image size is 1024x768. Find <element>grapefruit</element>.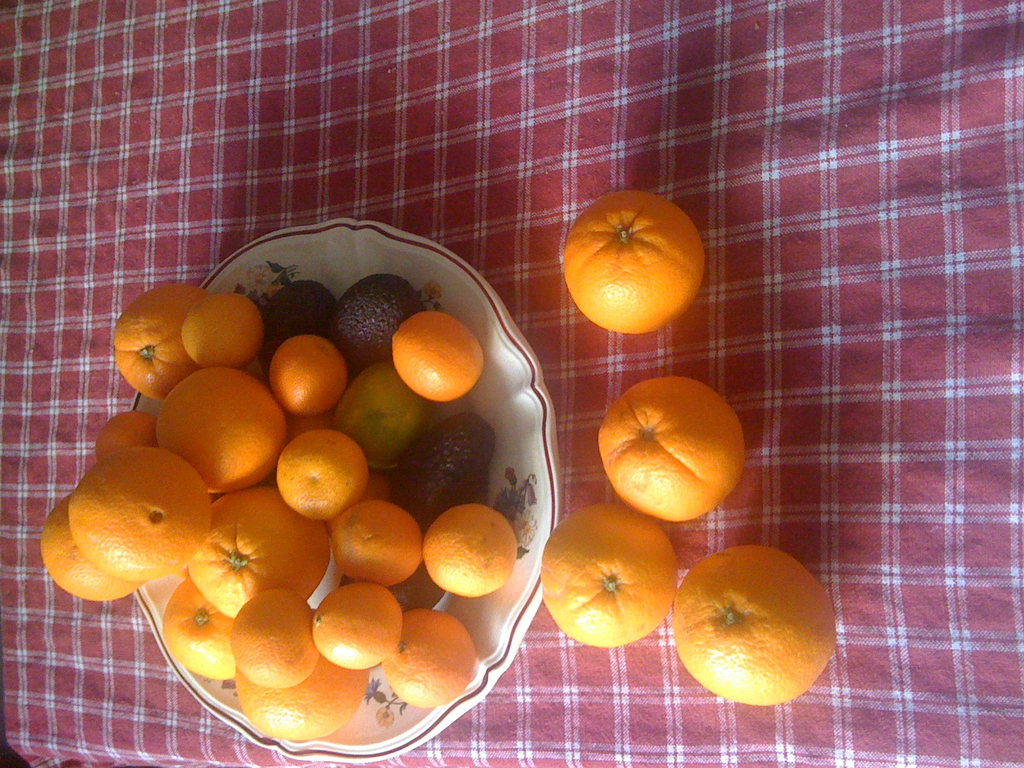
(559,186,706,335).
